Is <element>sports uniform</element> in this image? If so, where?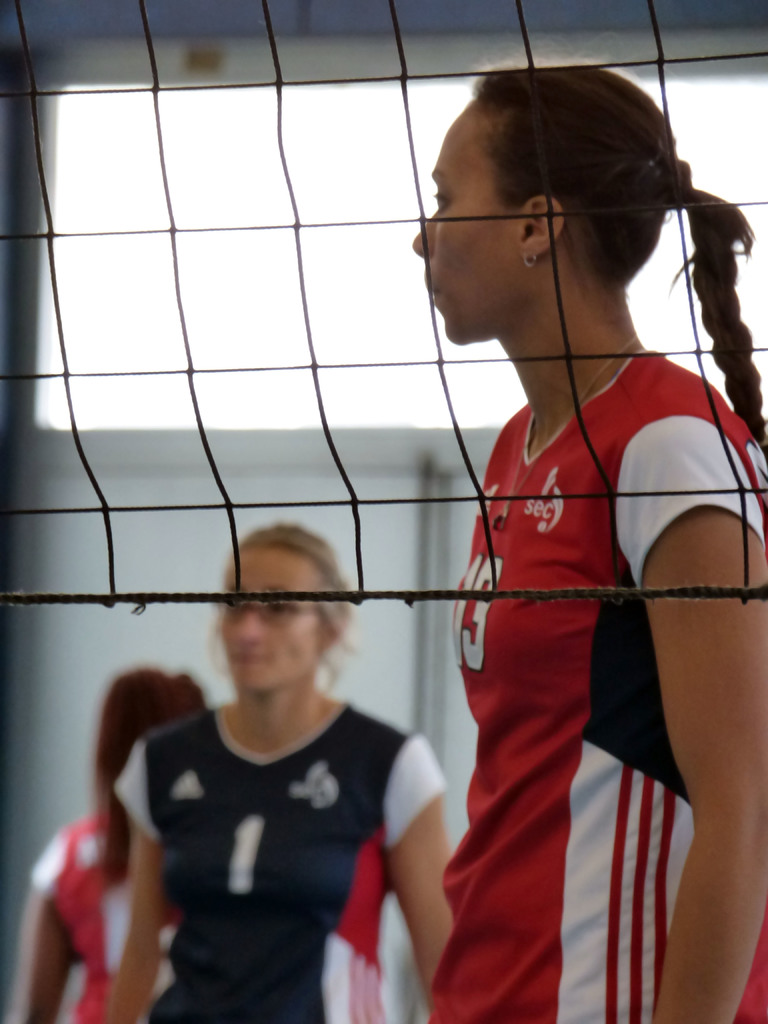
Yes, at 322,824,397,1023.
